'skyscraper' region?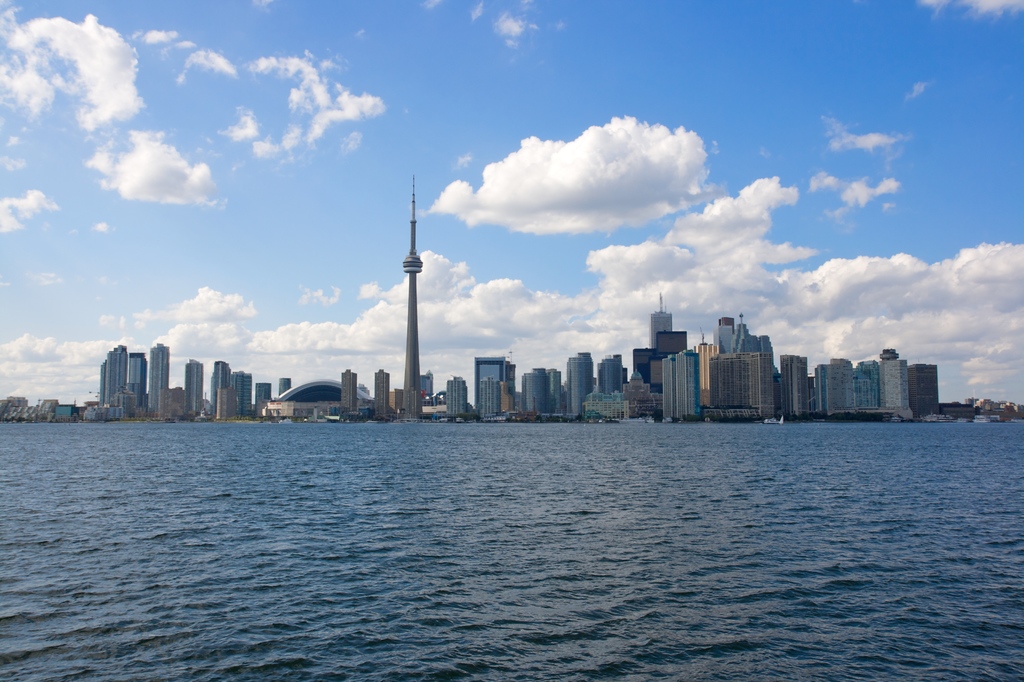
102, 346, 127, 402
